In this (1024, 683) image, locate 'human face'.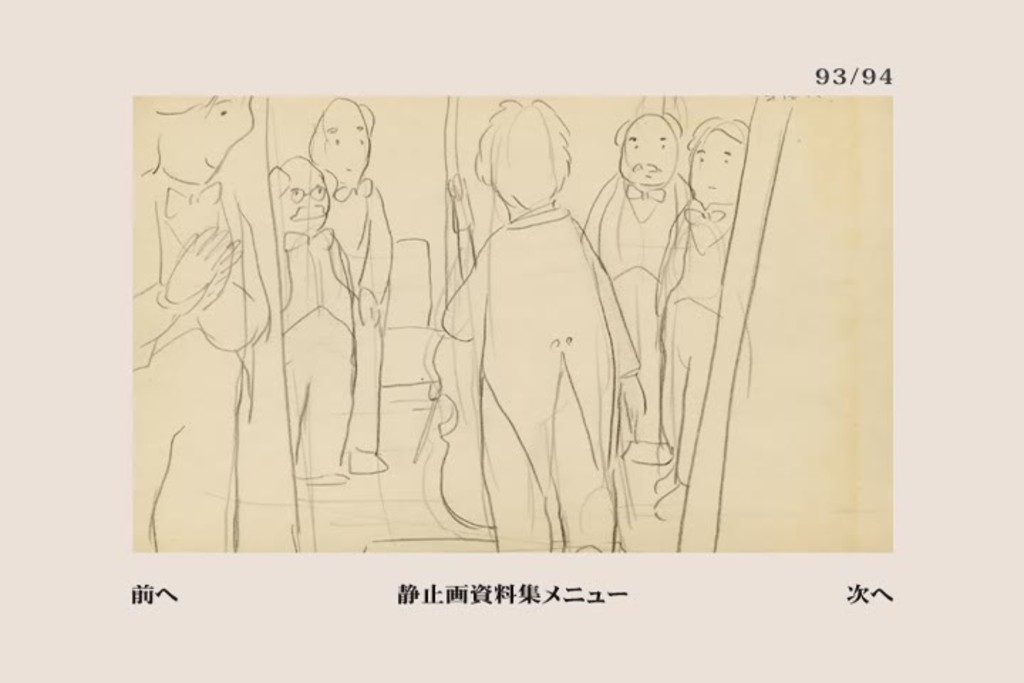
Bounding box: region(326, 117, 368, 188).
